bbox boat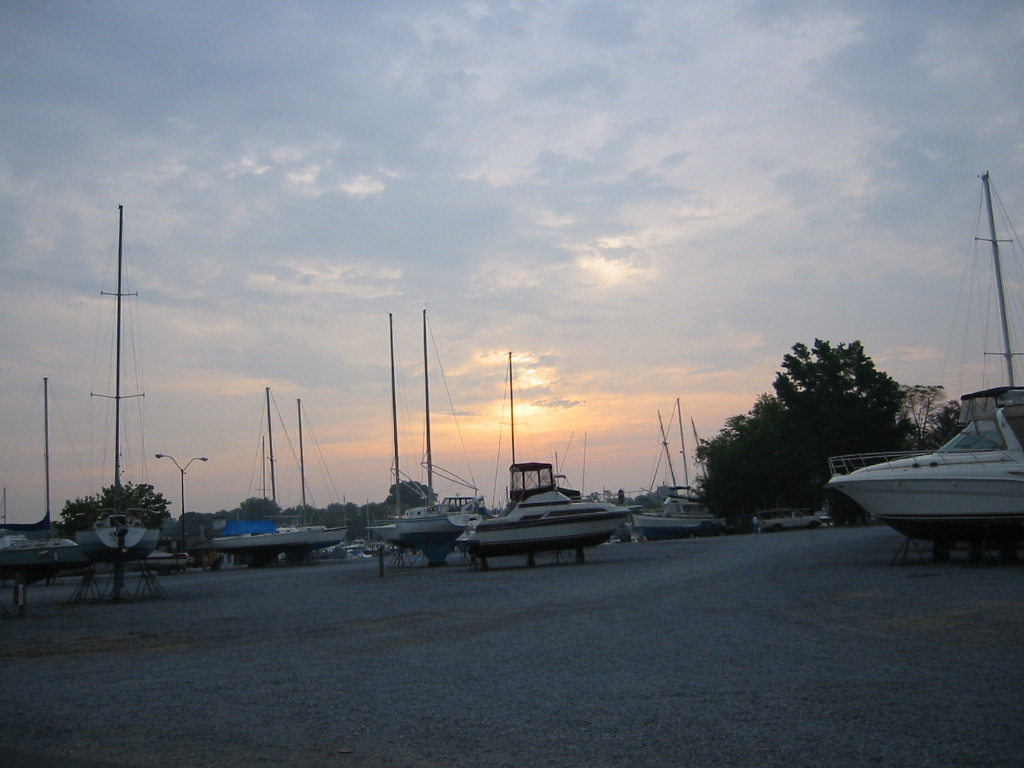
(64, 197, 170, 561)
